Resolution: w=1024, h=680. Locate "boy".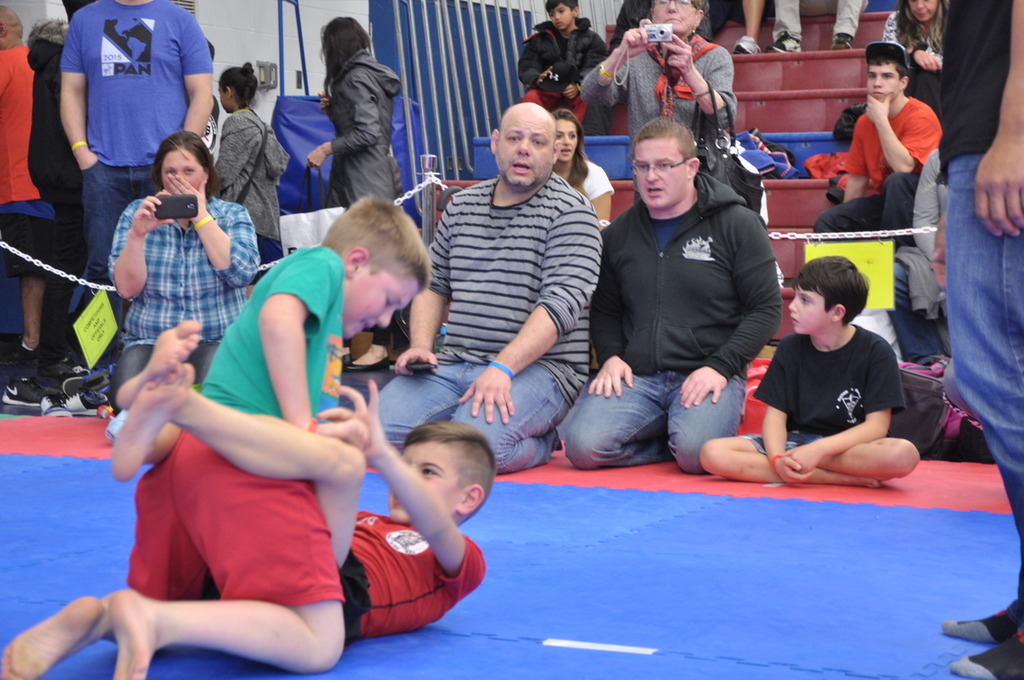
105:318:493:634.
